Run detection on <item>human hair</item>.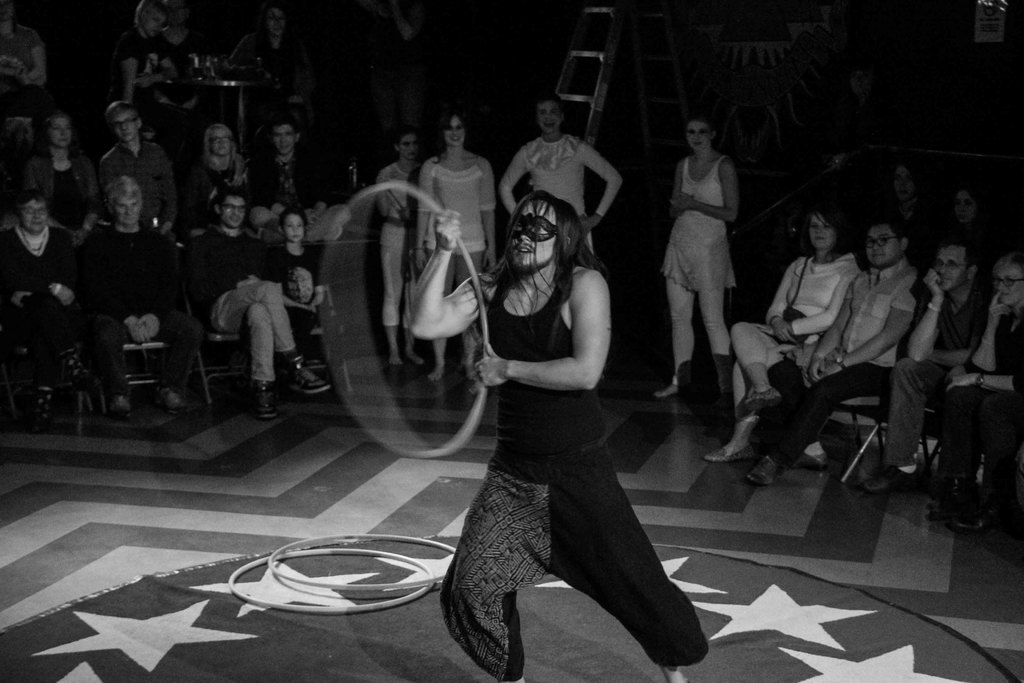
Result: [991,254,1023,273].
